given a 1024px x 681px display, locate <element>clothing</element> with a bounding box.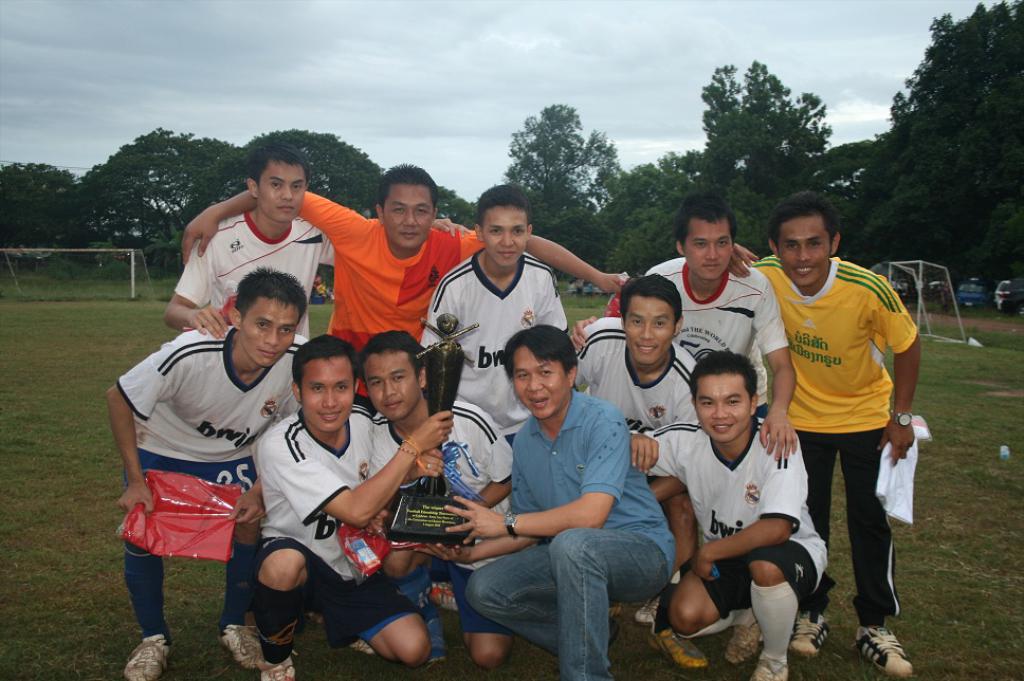
Located: (365,398,514,634).
